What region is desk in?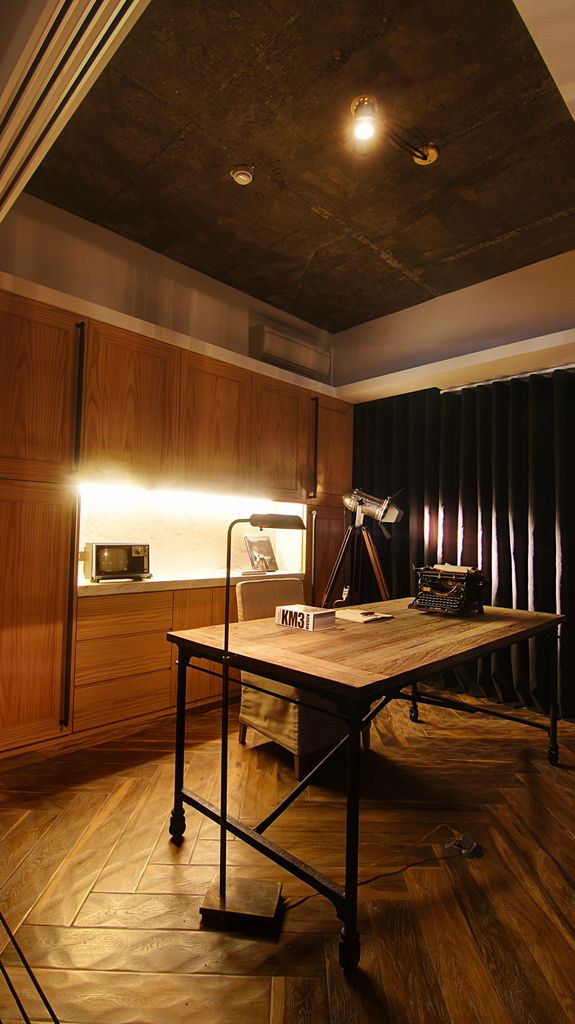
[177,573,541,950].
